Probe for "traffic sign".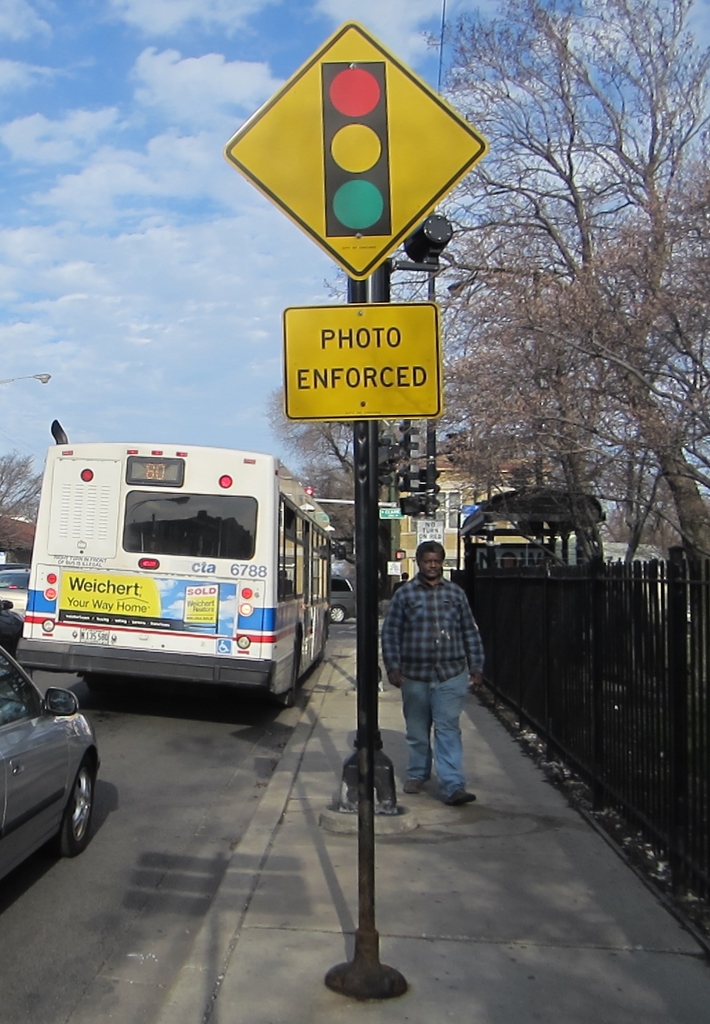
Probe result: left=226, top=23, right=488, bottom=275.
